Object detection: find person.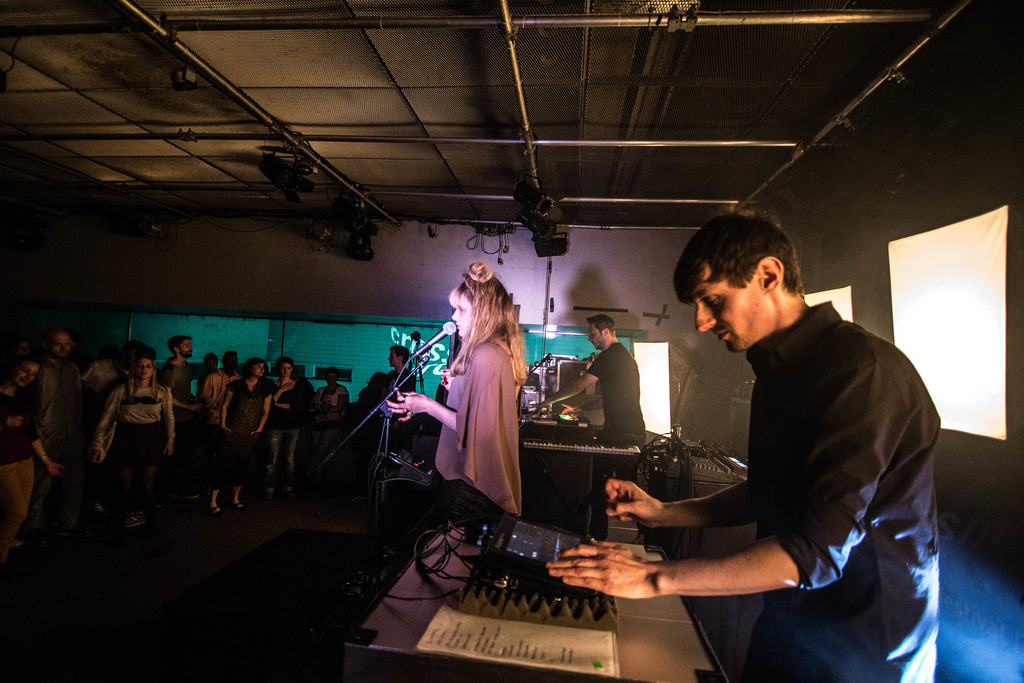
bbox=[544, 313, 648, 547].
